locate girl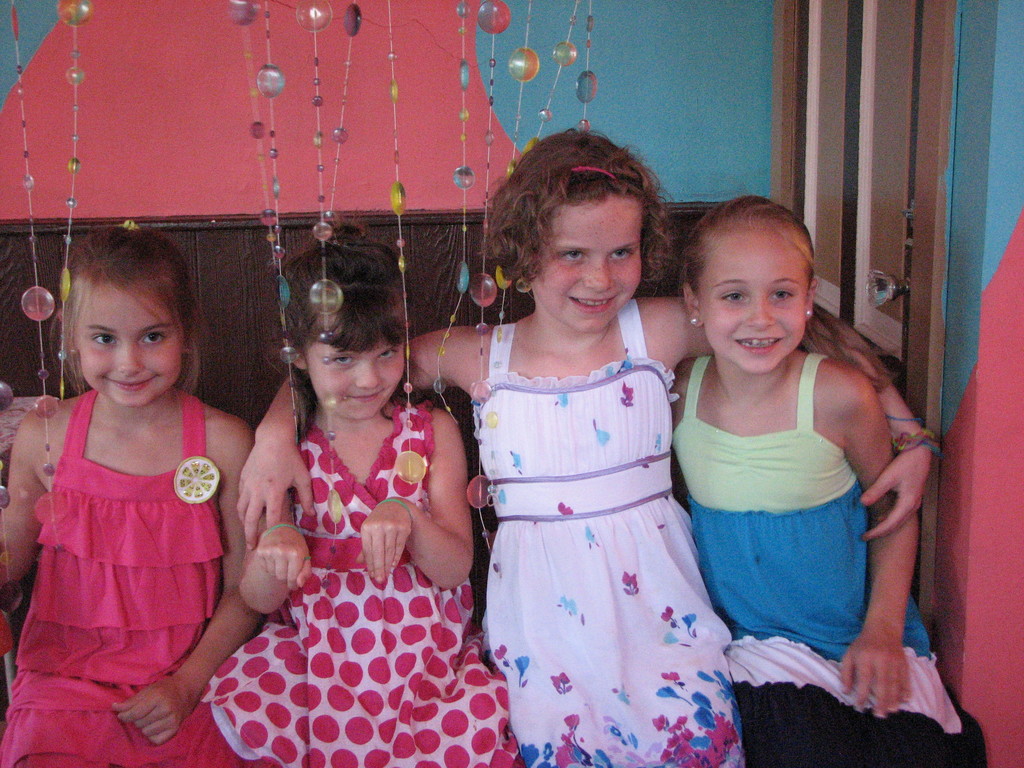
[236, 121, 941, 764]
